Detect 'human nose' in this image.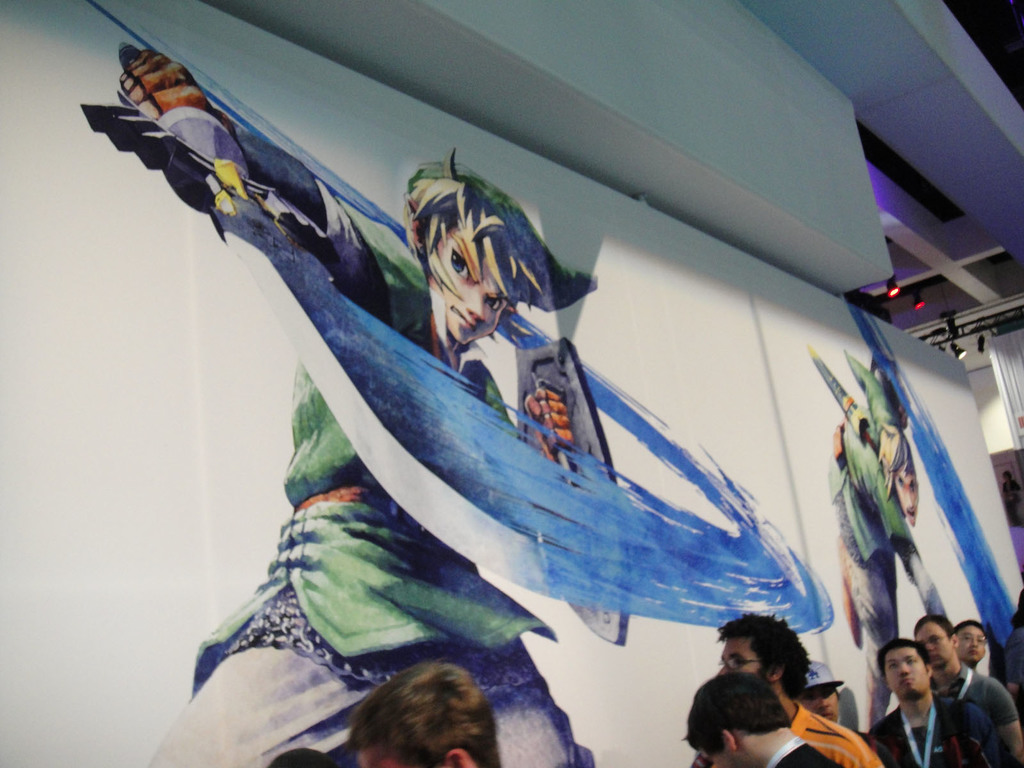
Detection: (x1=928, y1=641, x2=936, y2=652).
